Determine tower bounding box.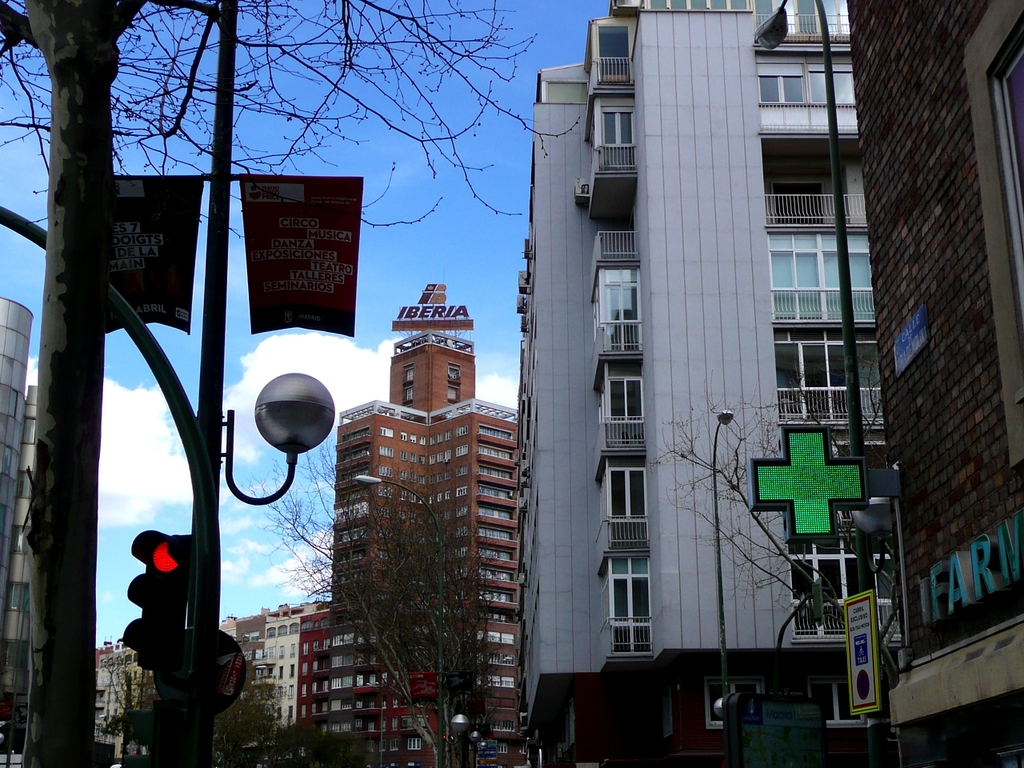
Determined: locate(273, 606, 337, 718).
